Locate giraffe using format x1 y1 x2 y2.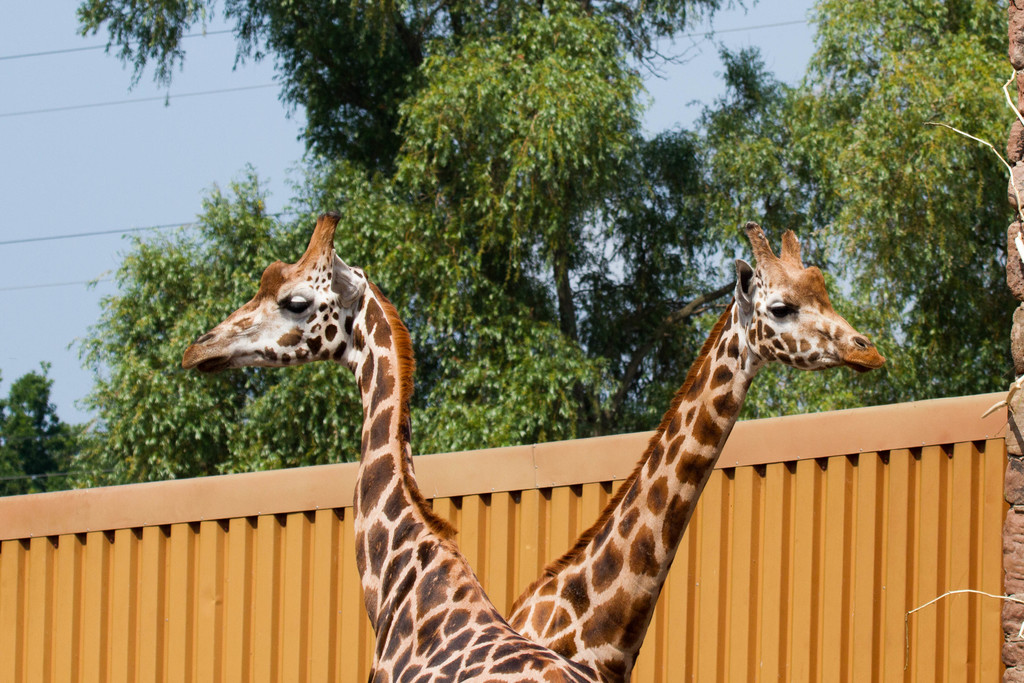
182 211 601 682.
